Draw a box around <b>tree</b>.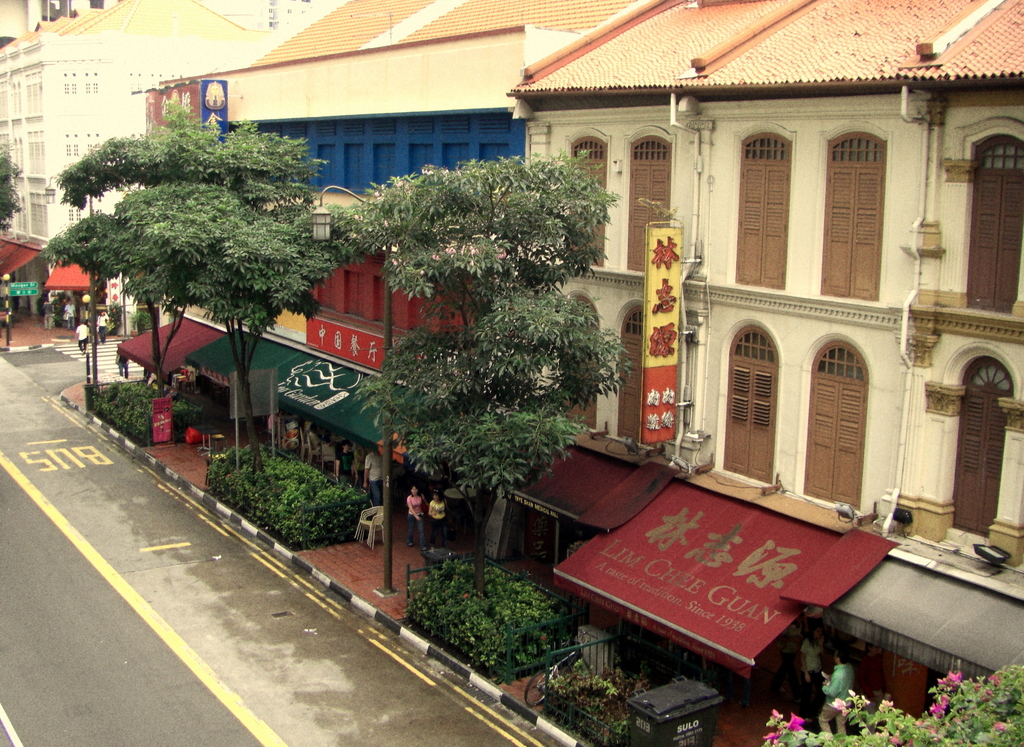
<bbox>106, 121, 343, 492</bbox>.
